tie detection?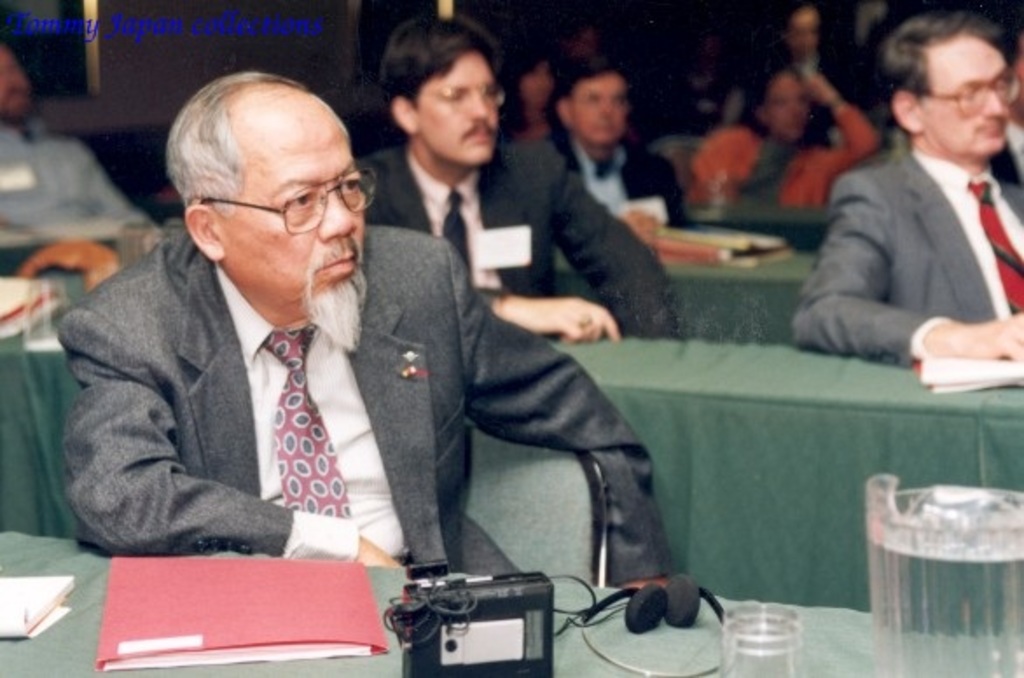
pyautogui.locateOnScreen(252, 318, 346, 529)
